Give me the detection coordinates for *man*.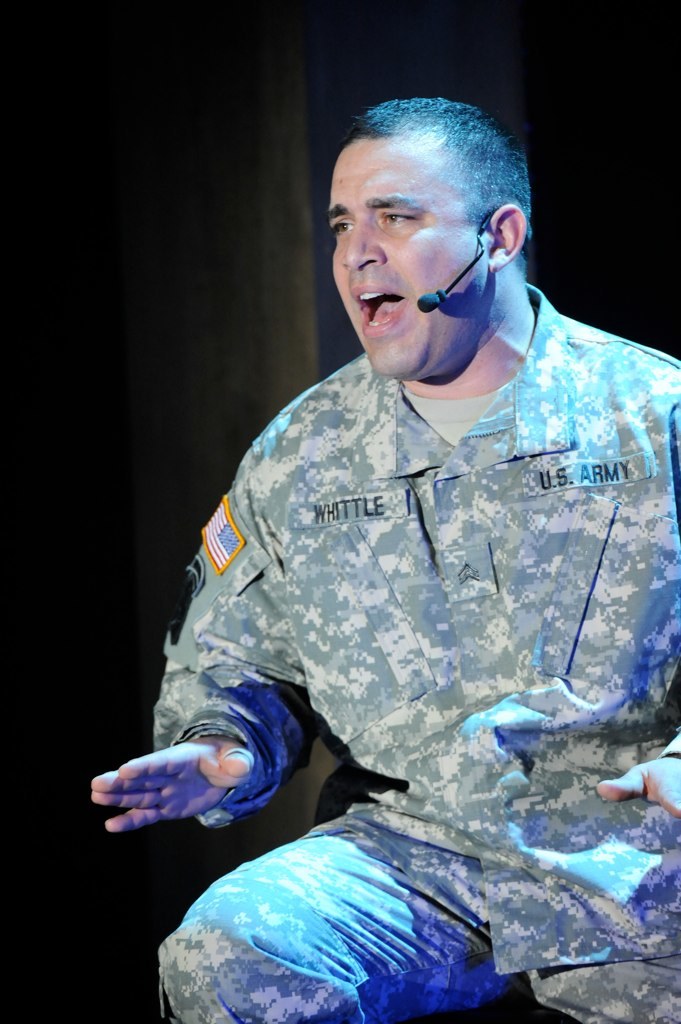
x1=111, y1=79, x2=668, y2=919.
